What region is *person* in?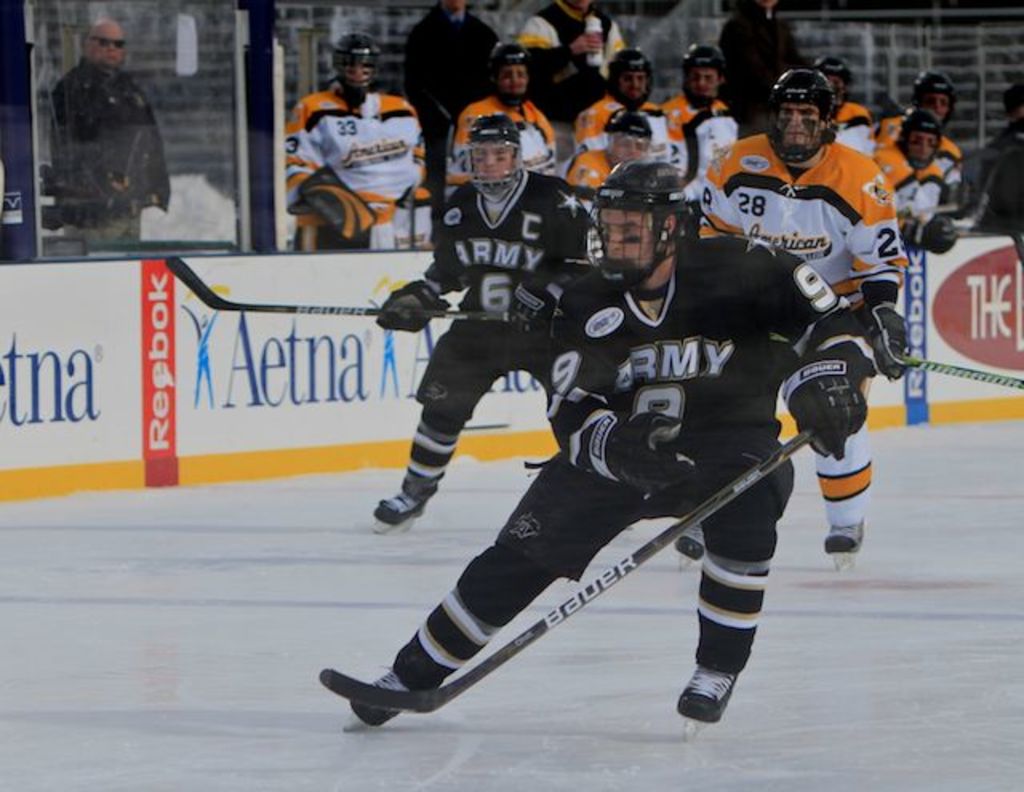
(x1=701, y1=67, x2=907, y2=552).
